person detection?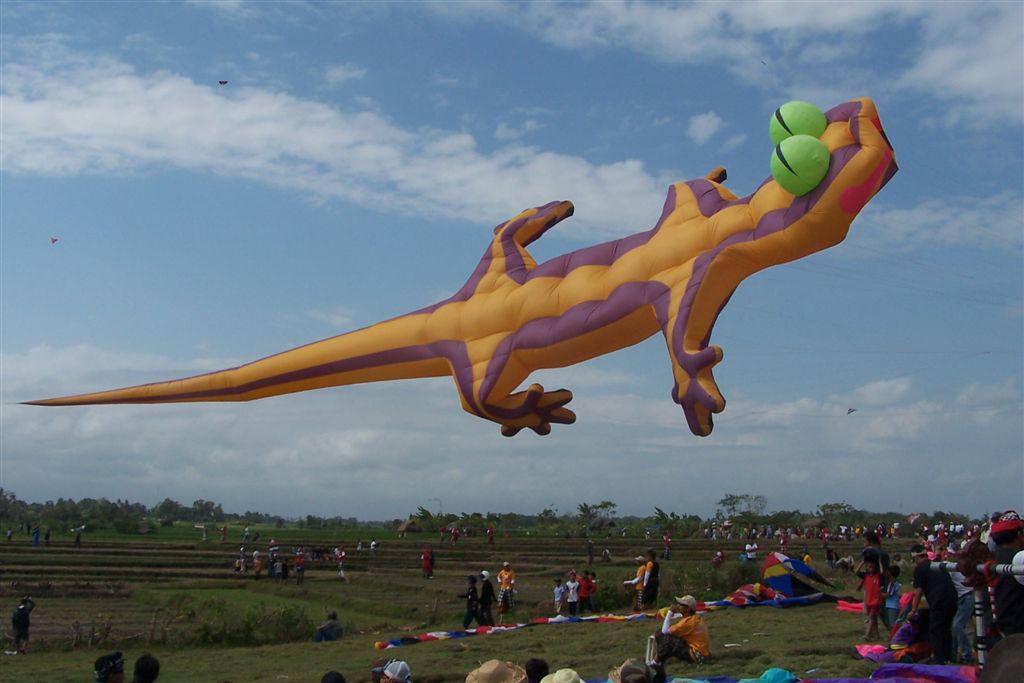
rect(241, 523, 251, 540)
